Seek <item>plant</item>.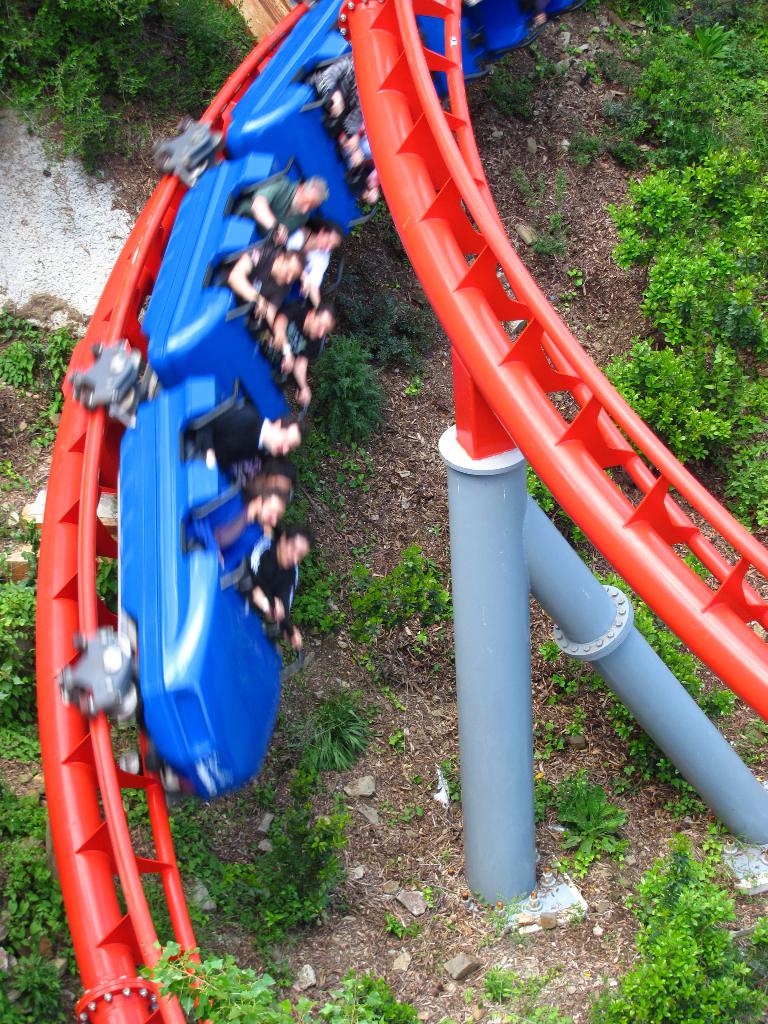
box=[595, 152, 767, 271].
